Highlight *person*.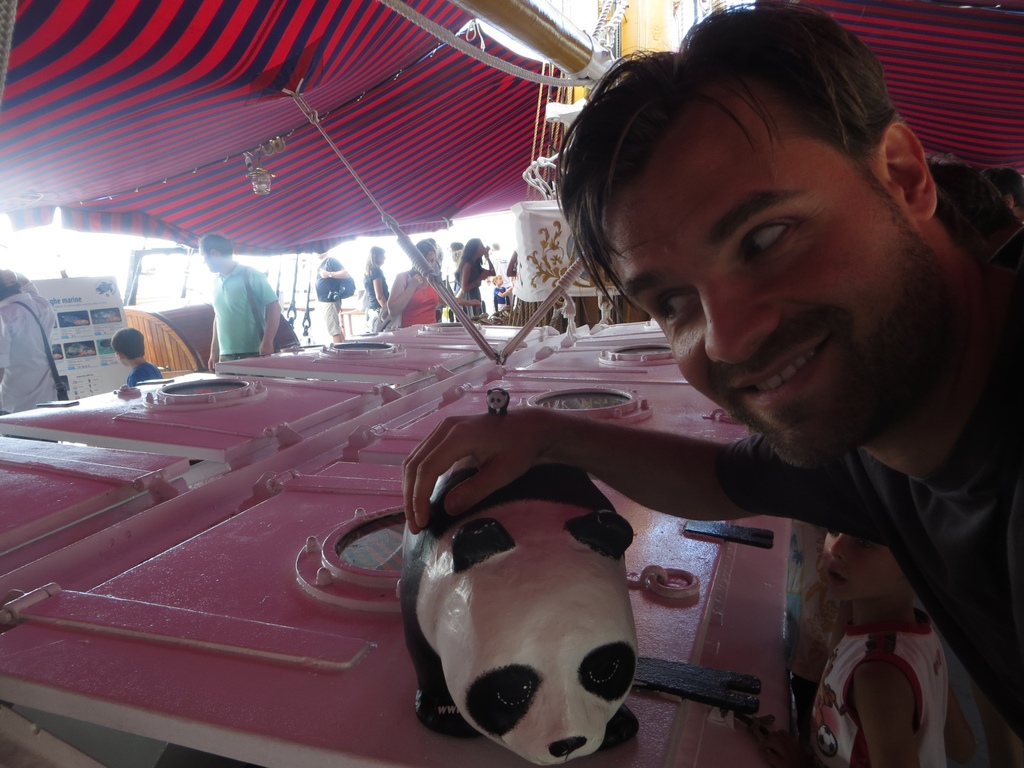
Highlighted region: pyautogui.locateOnScreen(392, 0, 1023, 767).
